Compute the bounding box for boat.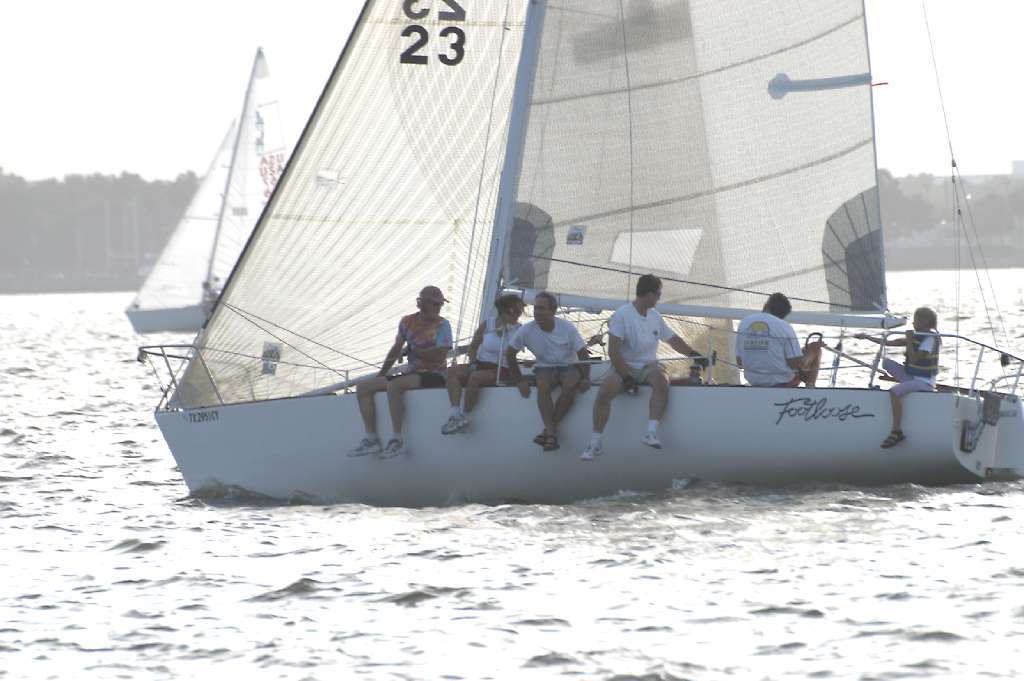
[left=127, top=44, right=289, bottom=334].
